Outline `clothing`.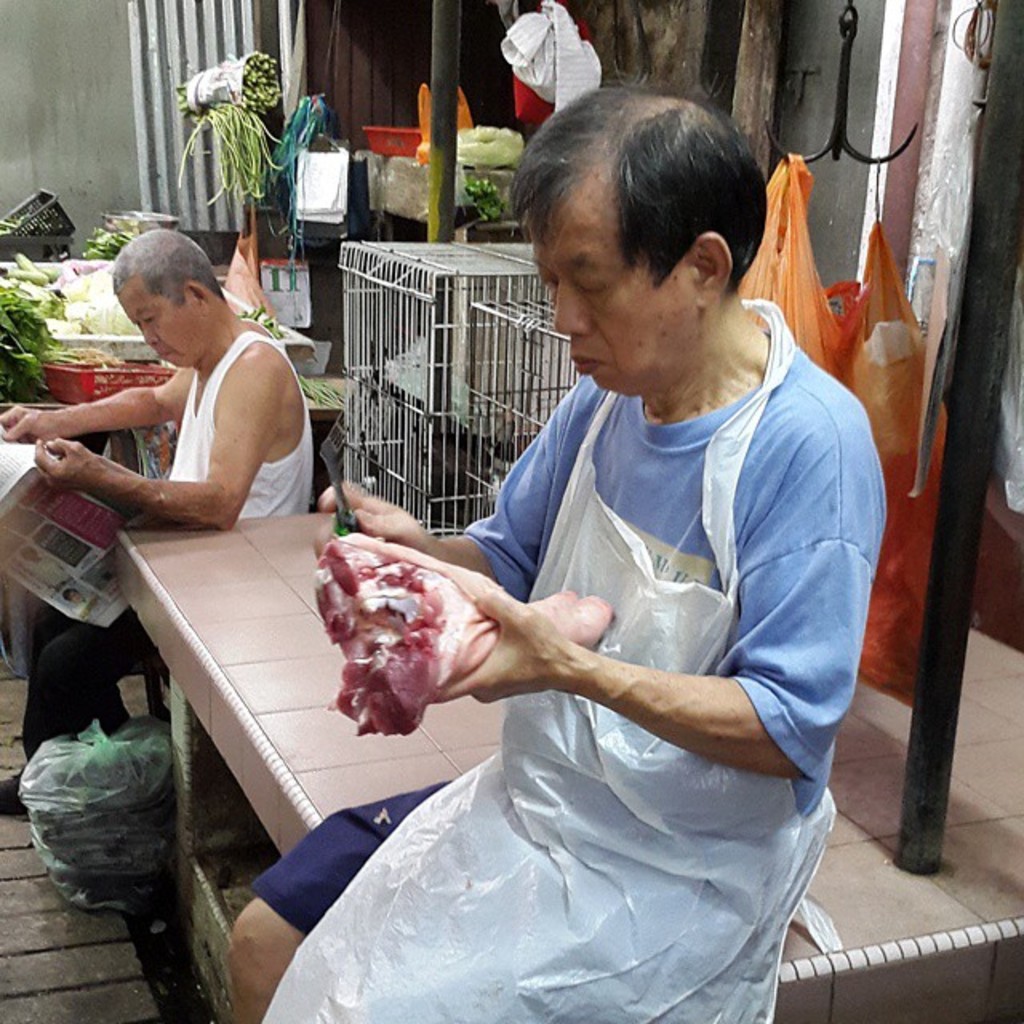
Outline: <box>19,312,312,765</box>.
